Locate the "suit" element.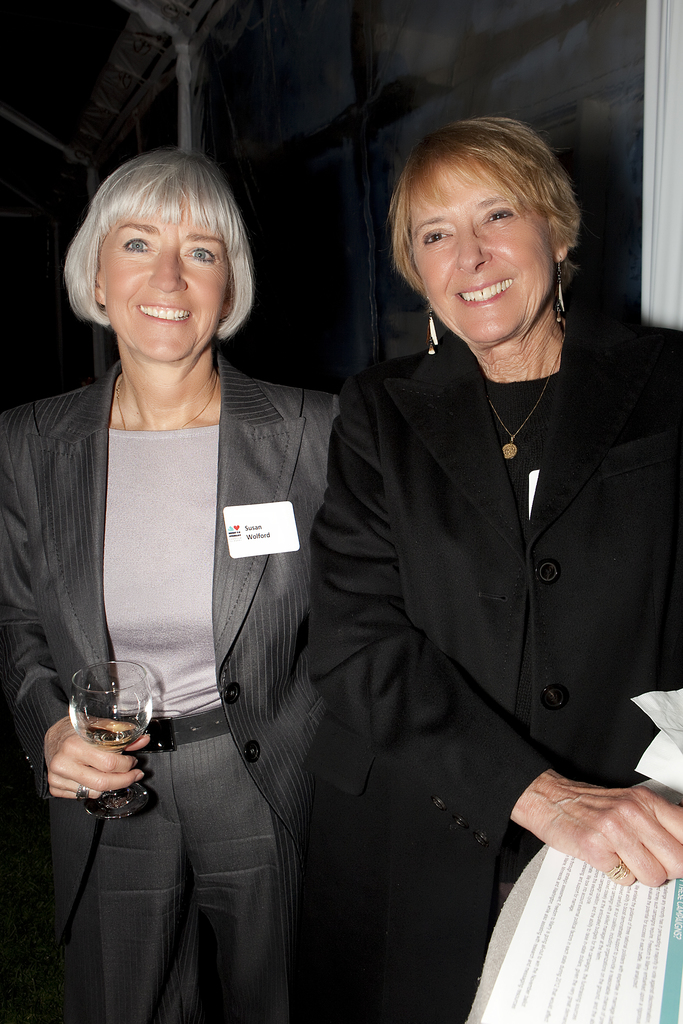
Element bbox: select_region(0, 348, 338, 1023).
